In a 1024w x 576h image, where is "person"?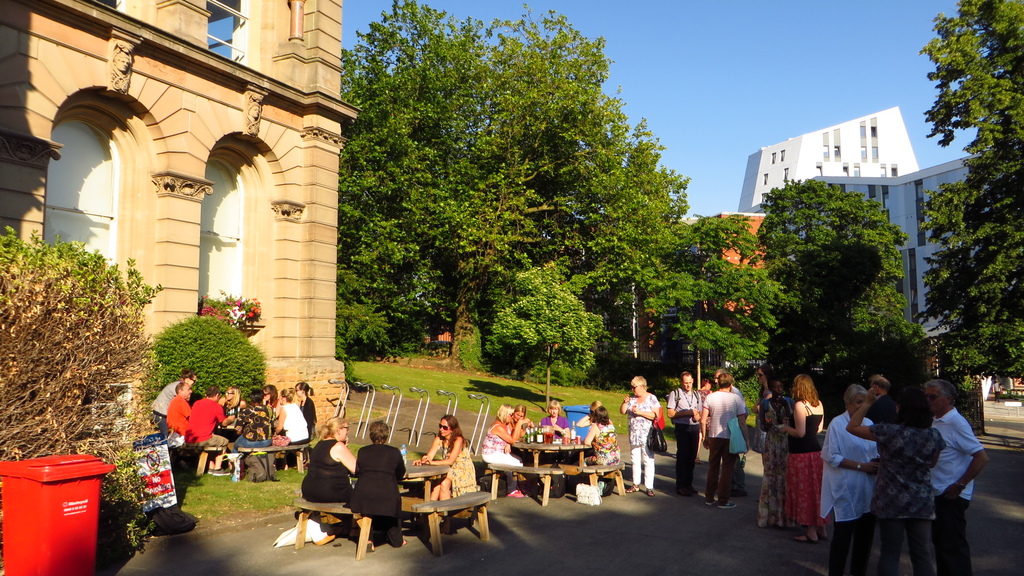
<box>538,402,571,440</box>.
